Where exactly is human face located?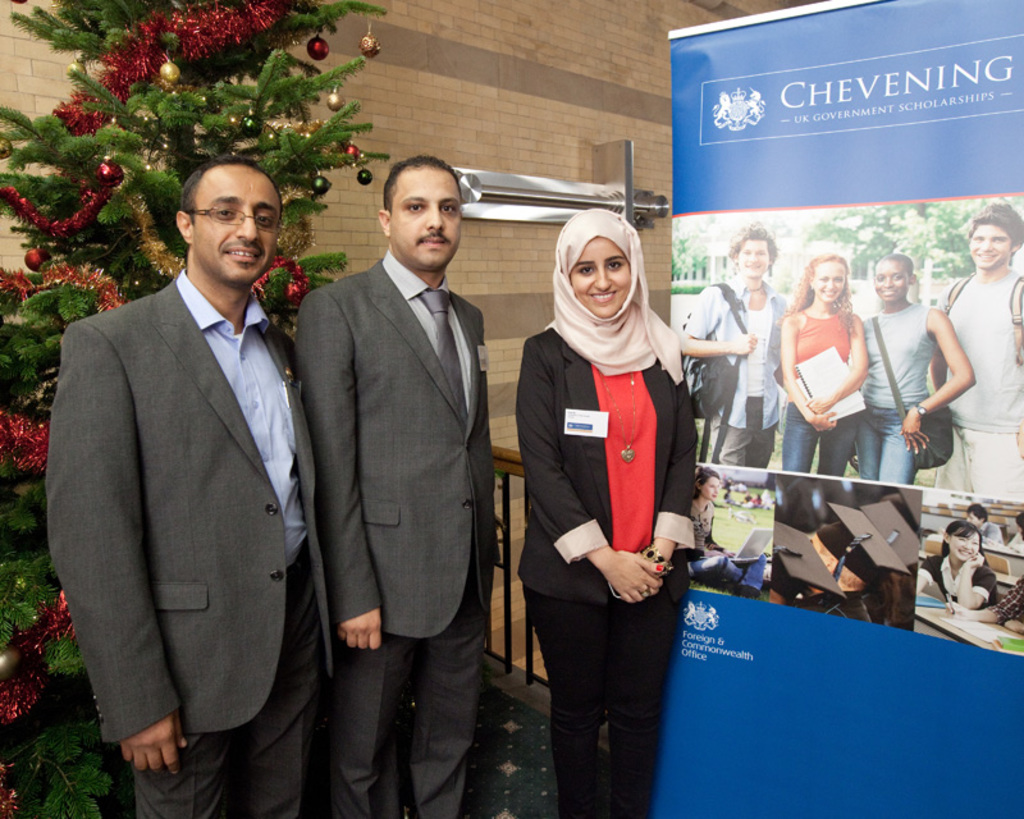
Its bounding box is <box>567,234,634,316</box>.
